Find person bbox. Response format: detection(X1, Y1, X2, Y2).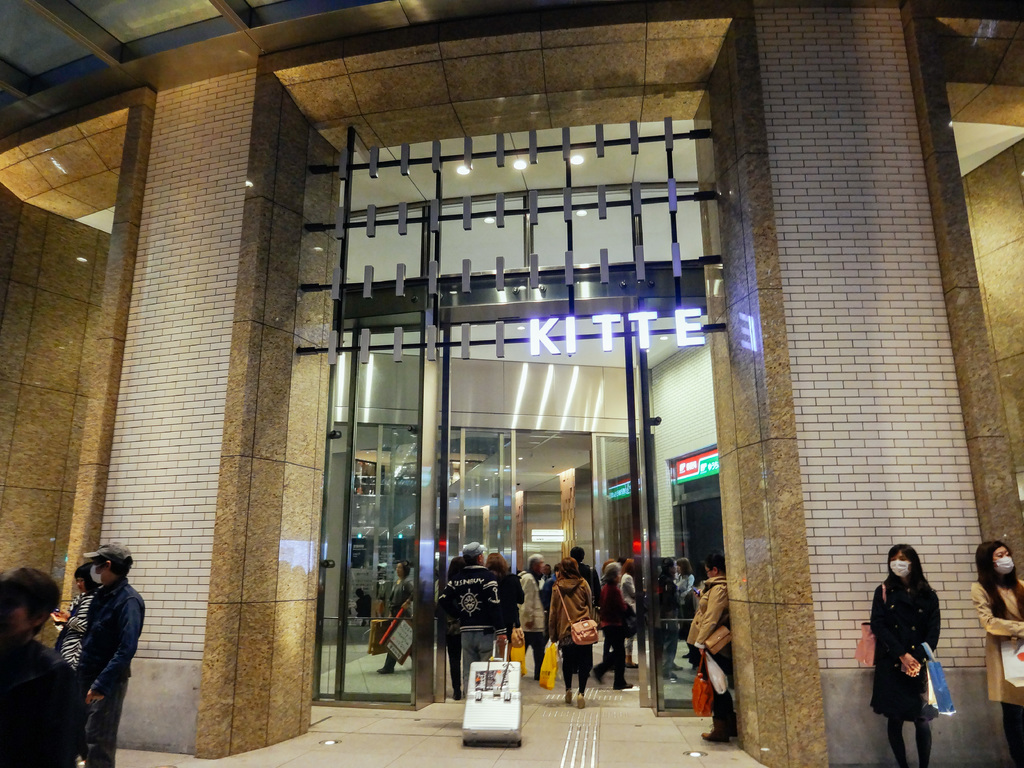
detection(968, 537, 1023, 767).
